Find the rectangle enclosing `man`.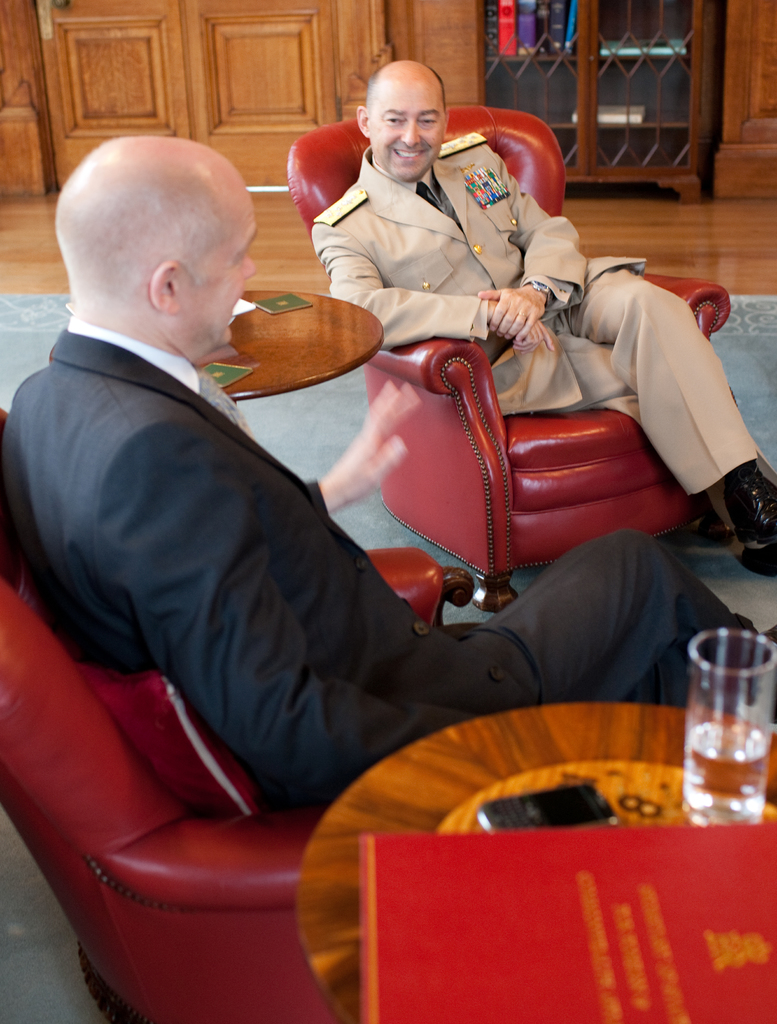
(300,49,776,550).
